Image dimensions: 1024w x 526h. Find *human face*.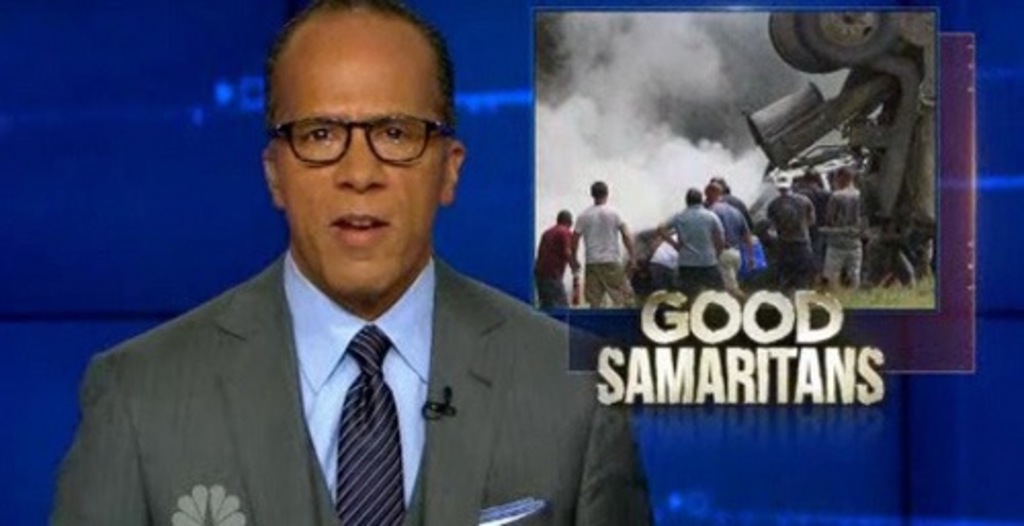
260/6/467/276.
